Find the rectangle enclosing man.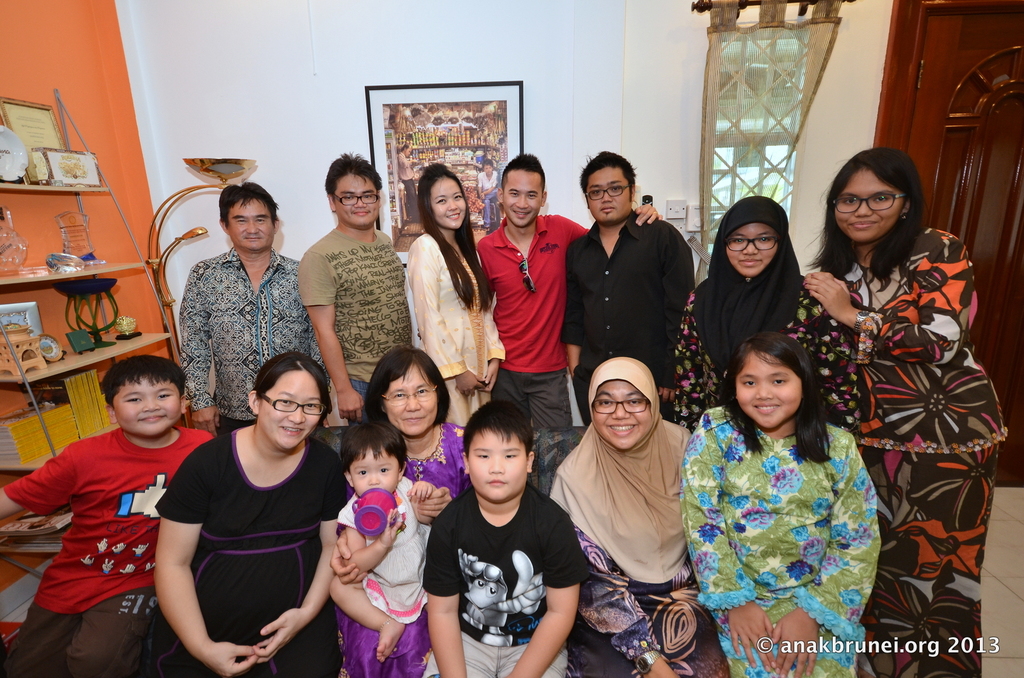
(left=178, top=181, right=322, bottom=431).
